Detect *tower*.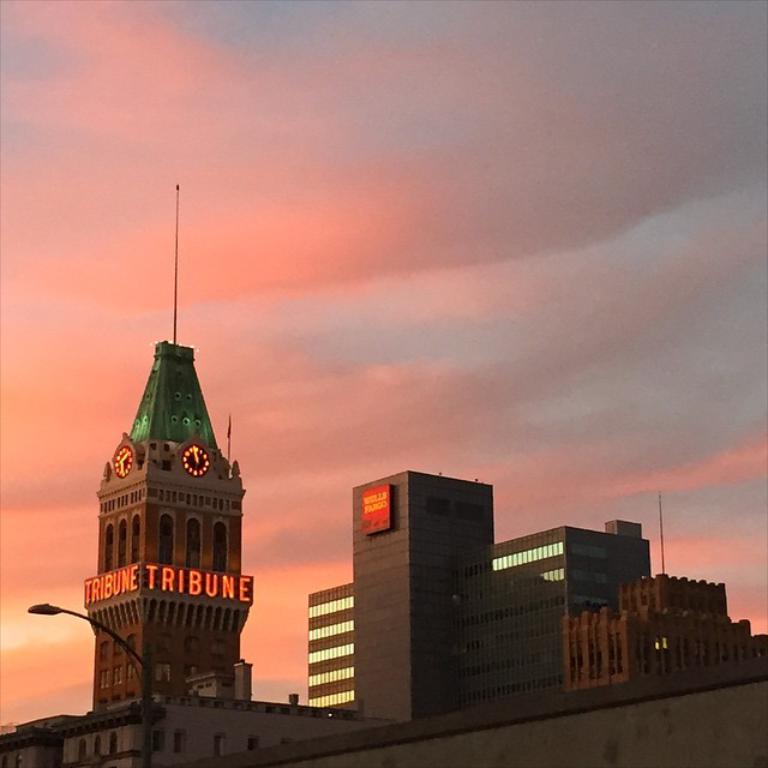
Detected at {"x1": 0, "y1": 161, "x2": 415, "y2": 767}.
